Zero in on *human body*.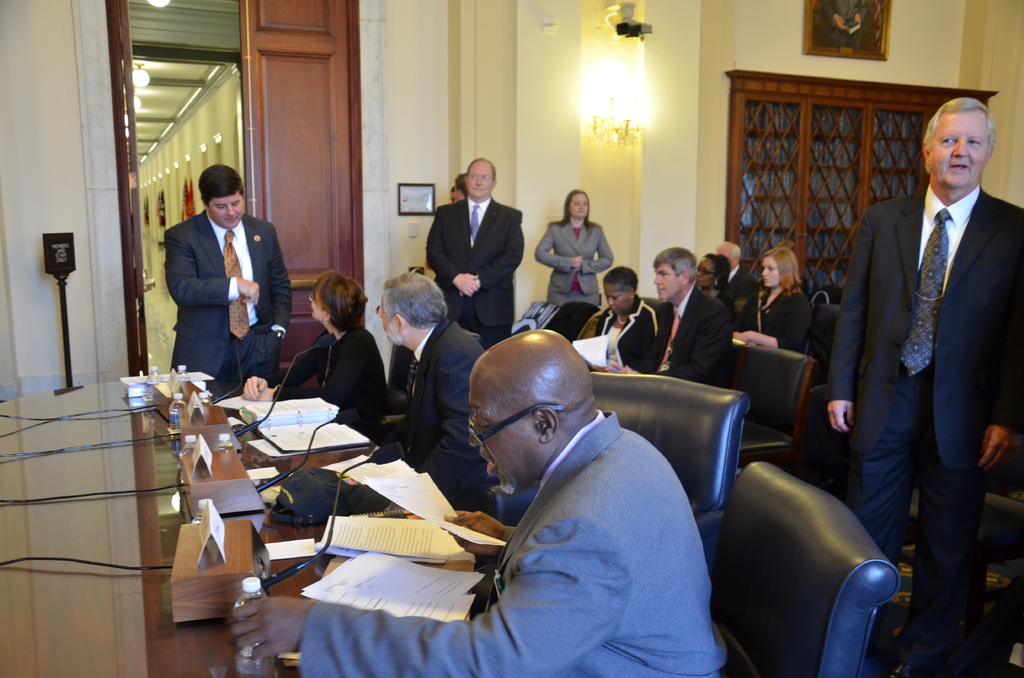
Zeroed in: (left=824, top=100, right=1023, bottom=677).
